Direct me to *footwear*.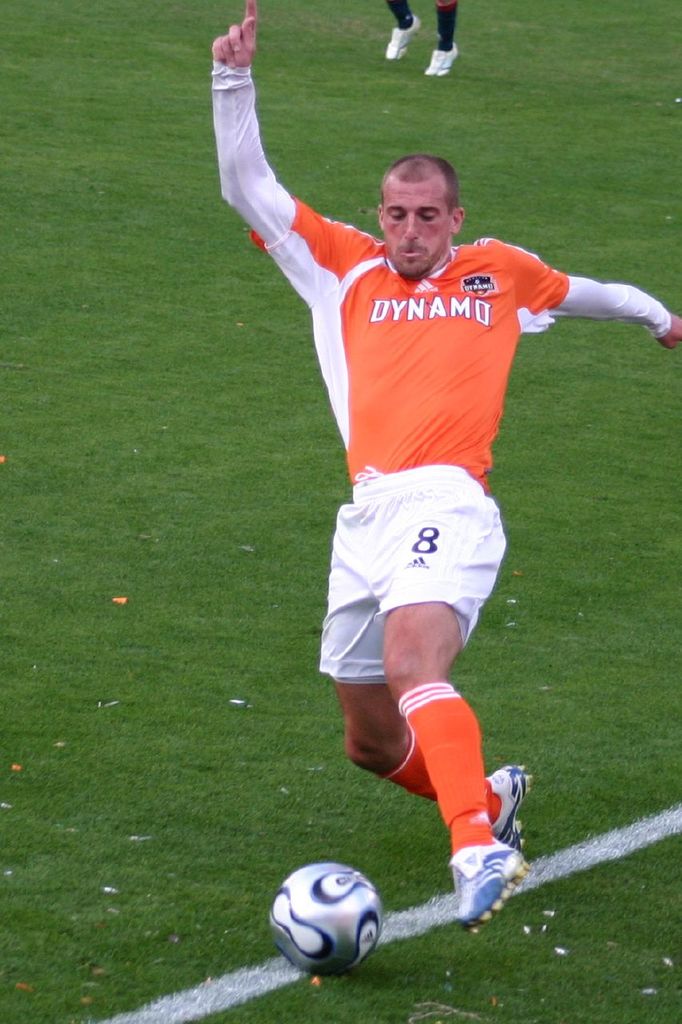
Direction: [left=487, top=762, right=535, bottom=857].
